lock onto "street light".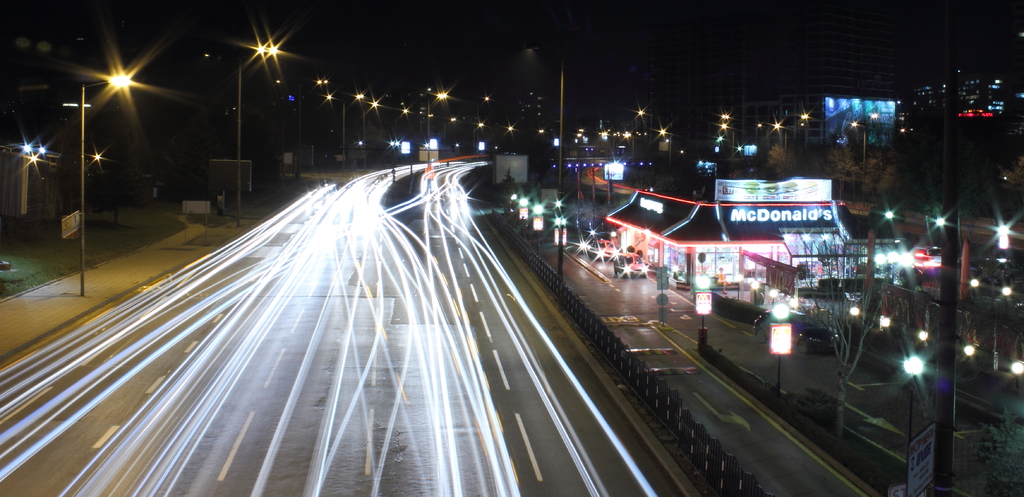
Locked: <region>768, 298, 796, 413</region>.
